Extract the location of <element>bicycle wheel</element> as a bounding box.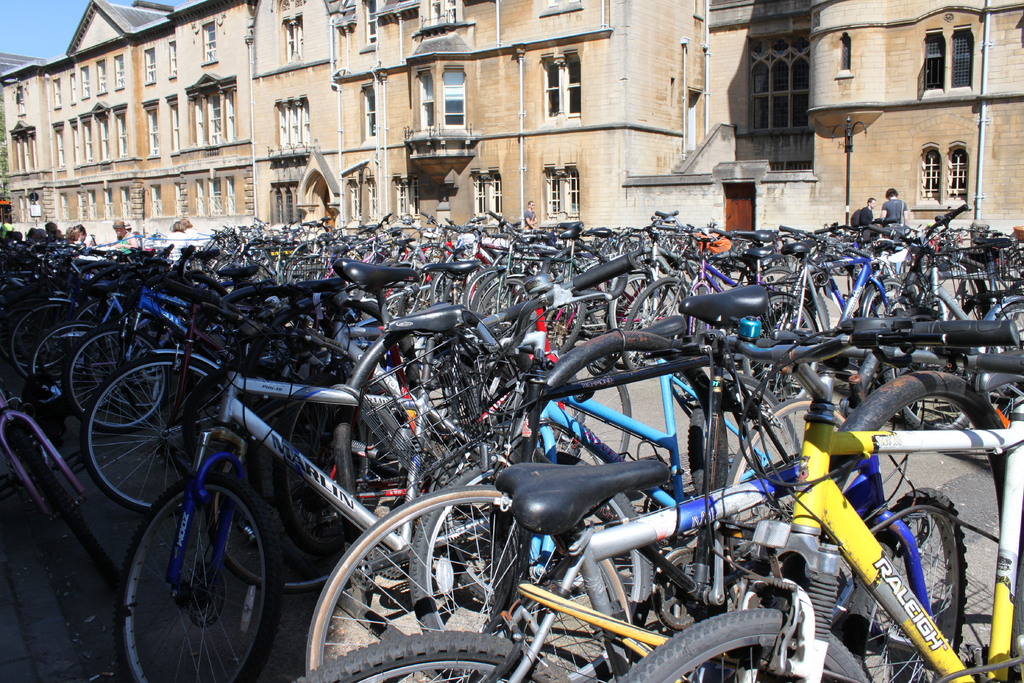
<region>836, 484, 966, 682</region>.
